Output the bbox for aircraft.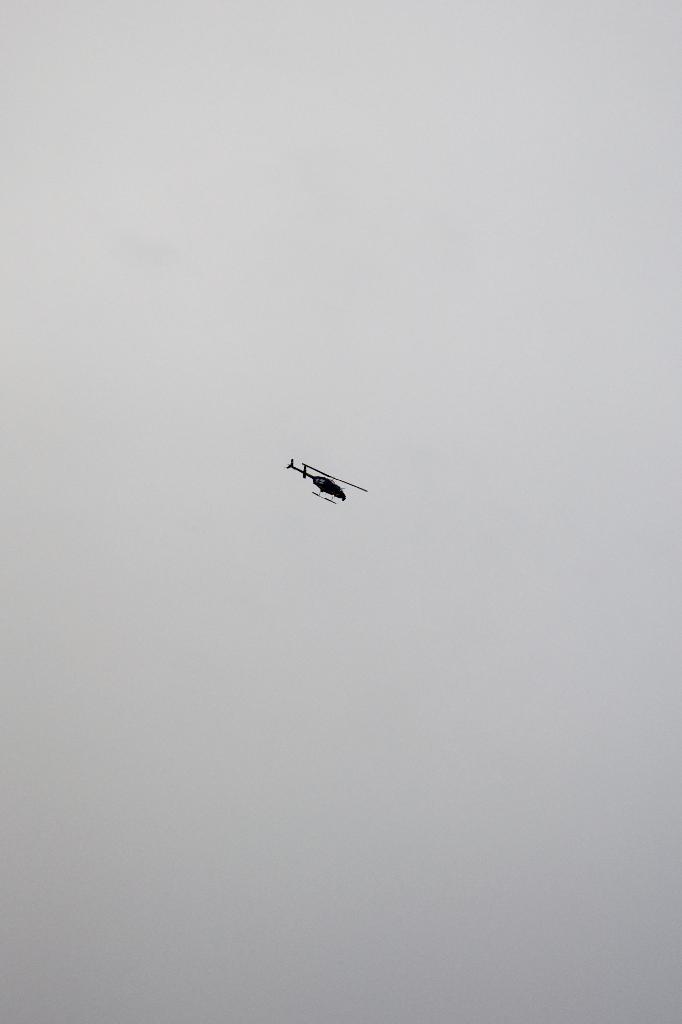
(x1=275, y1=445, x2=369, y2=514).
